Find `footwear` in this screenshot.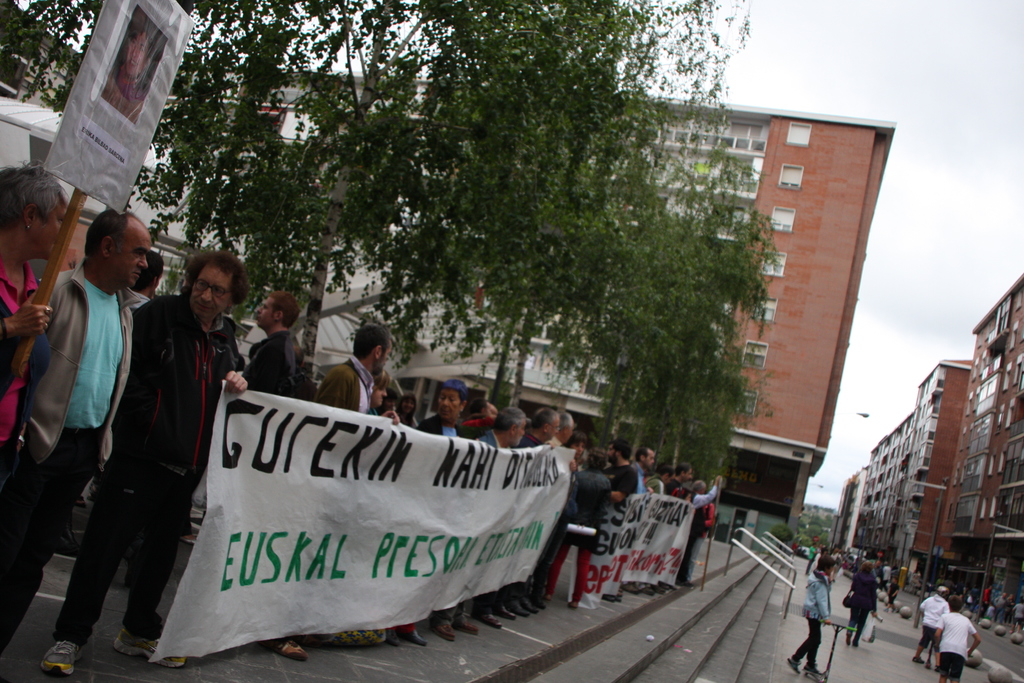
The bounding box for `footwear` is detection(522, 595, 534, 613).
